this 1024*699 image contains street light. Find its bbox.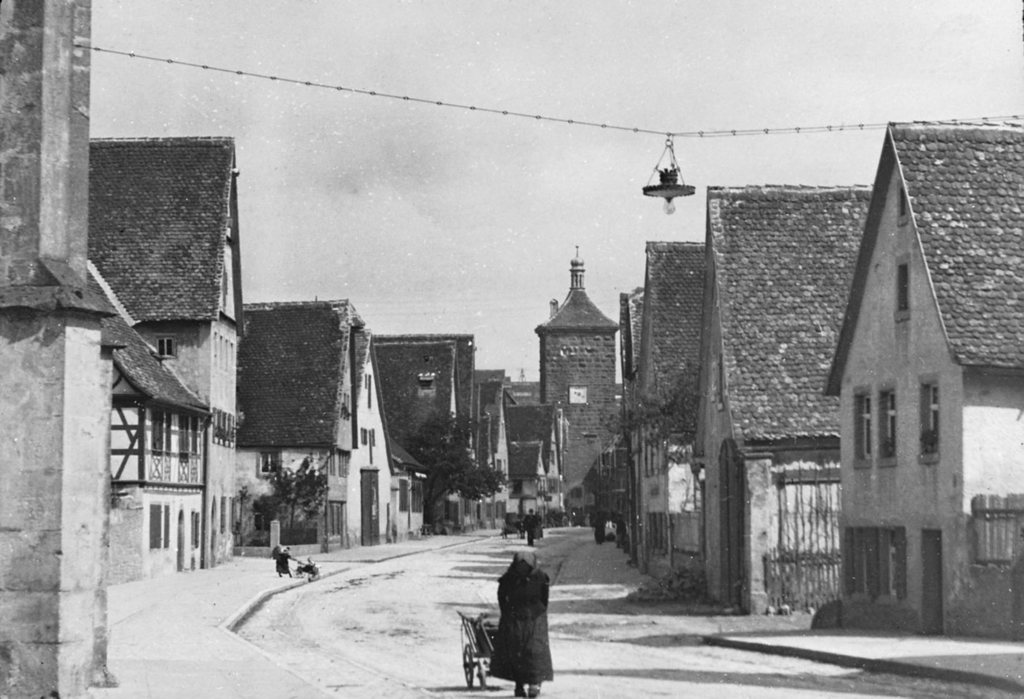
(left=625, top=152, right=716, bottom=233).
